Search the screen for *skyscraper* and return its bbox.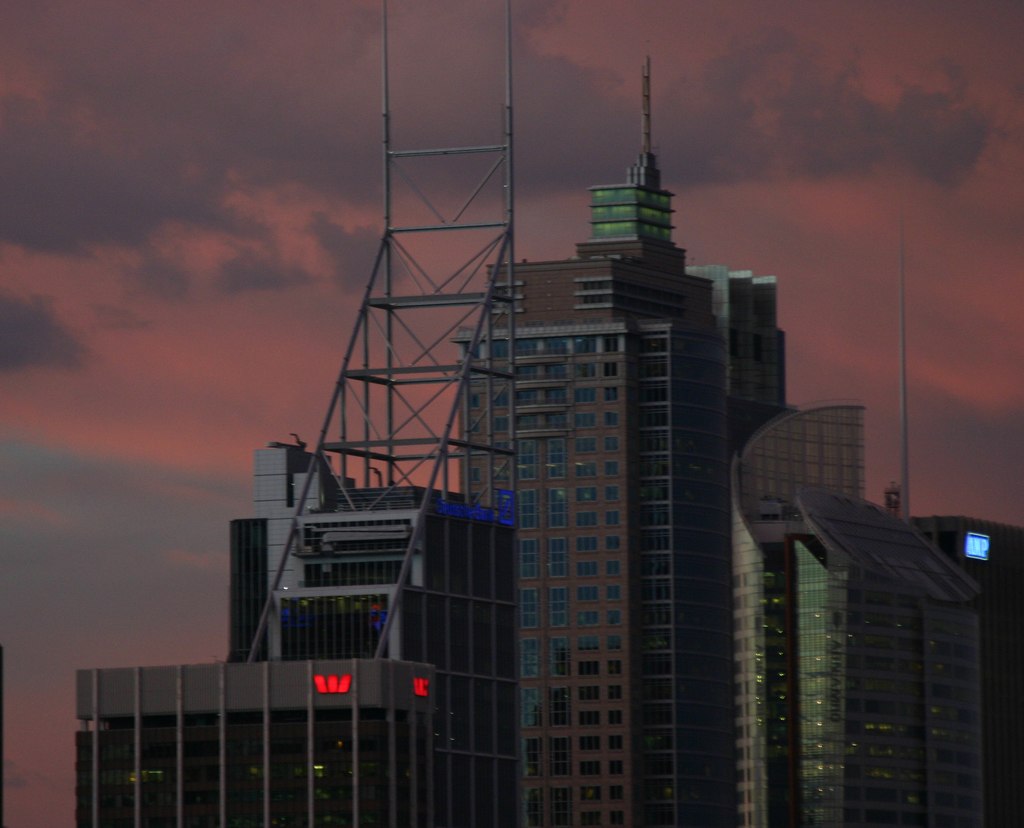
Found: l=716, t=437, r=1009, b=827.
